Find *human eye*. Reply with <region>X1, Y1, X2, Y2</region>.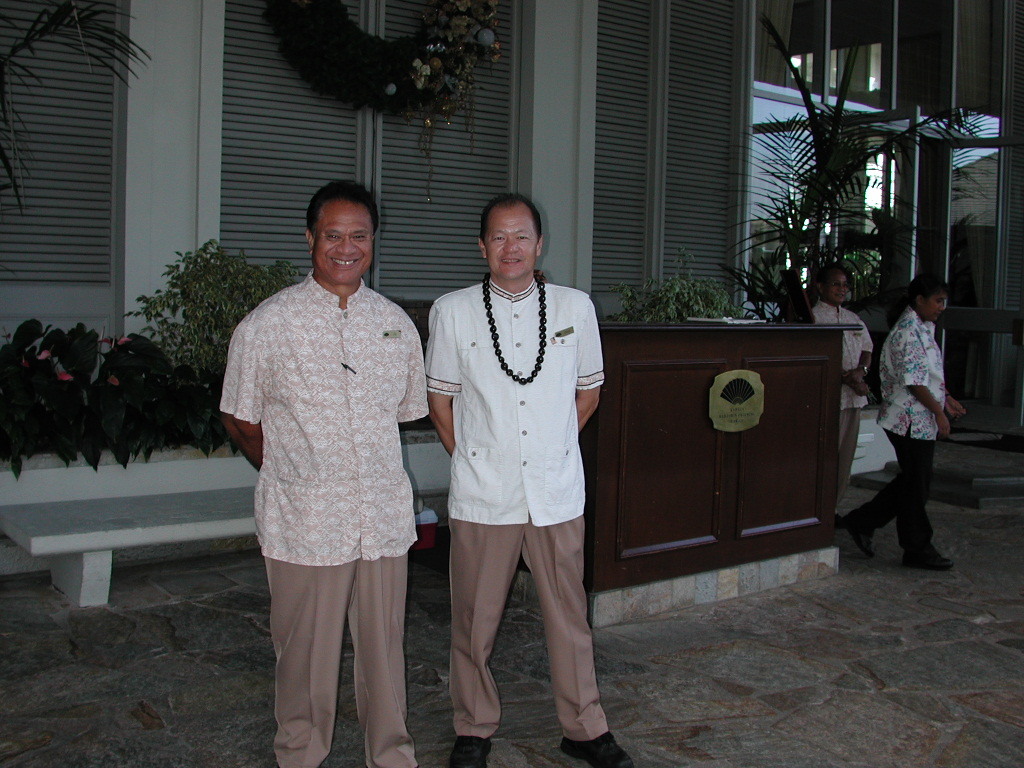
<region>514, 231, 531, 241</region>.
